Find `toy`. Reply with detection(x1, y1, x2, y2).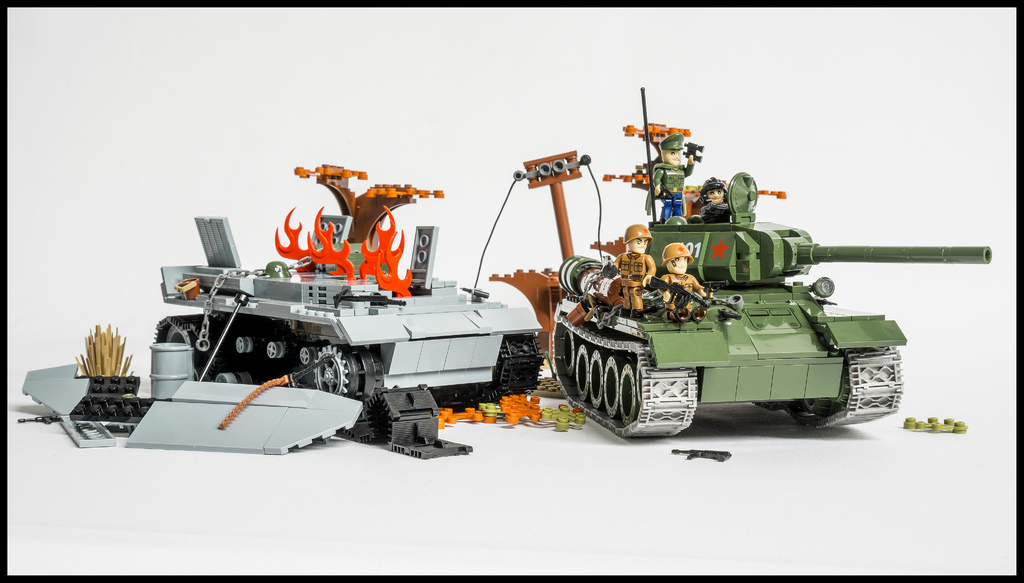
detection(125, 384, 362, 458).
